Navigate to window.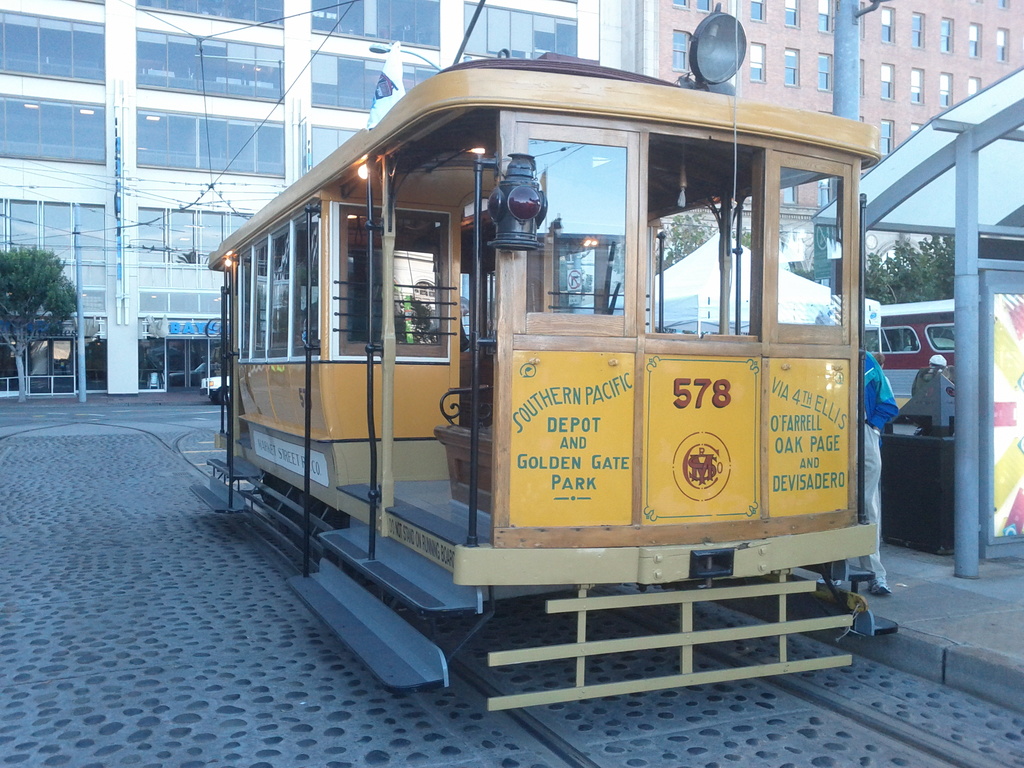
Navigation target: 135,33,285,100.
